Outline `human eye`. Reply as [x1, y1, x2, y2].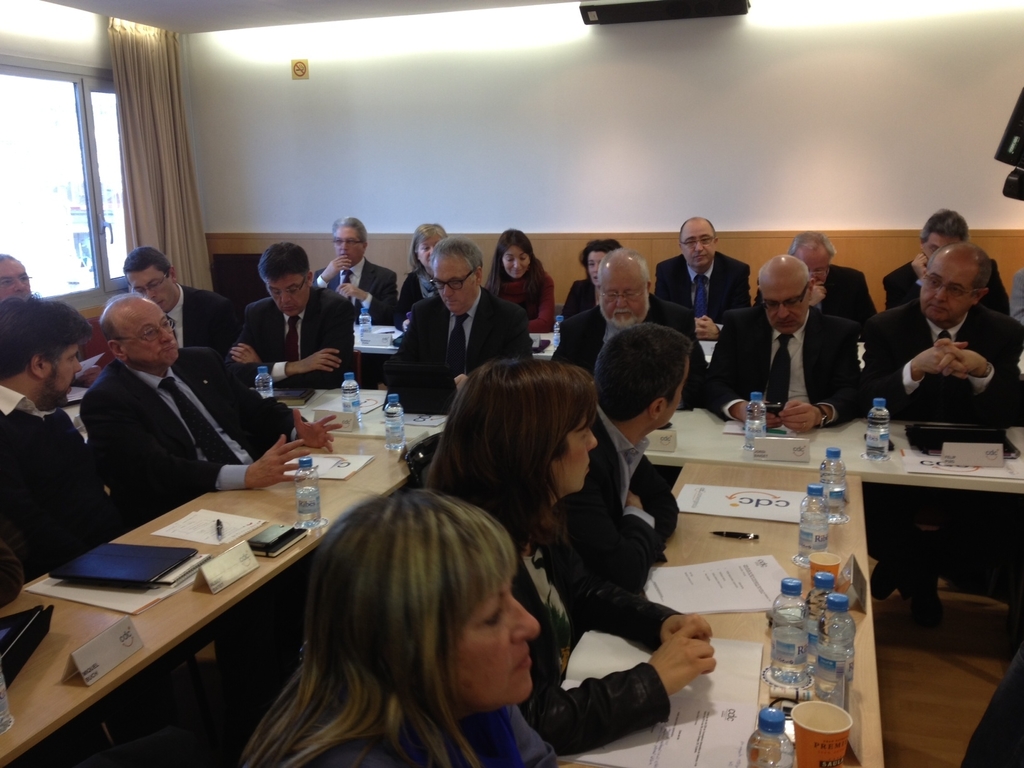
[136, 291, 143, 297].
